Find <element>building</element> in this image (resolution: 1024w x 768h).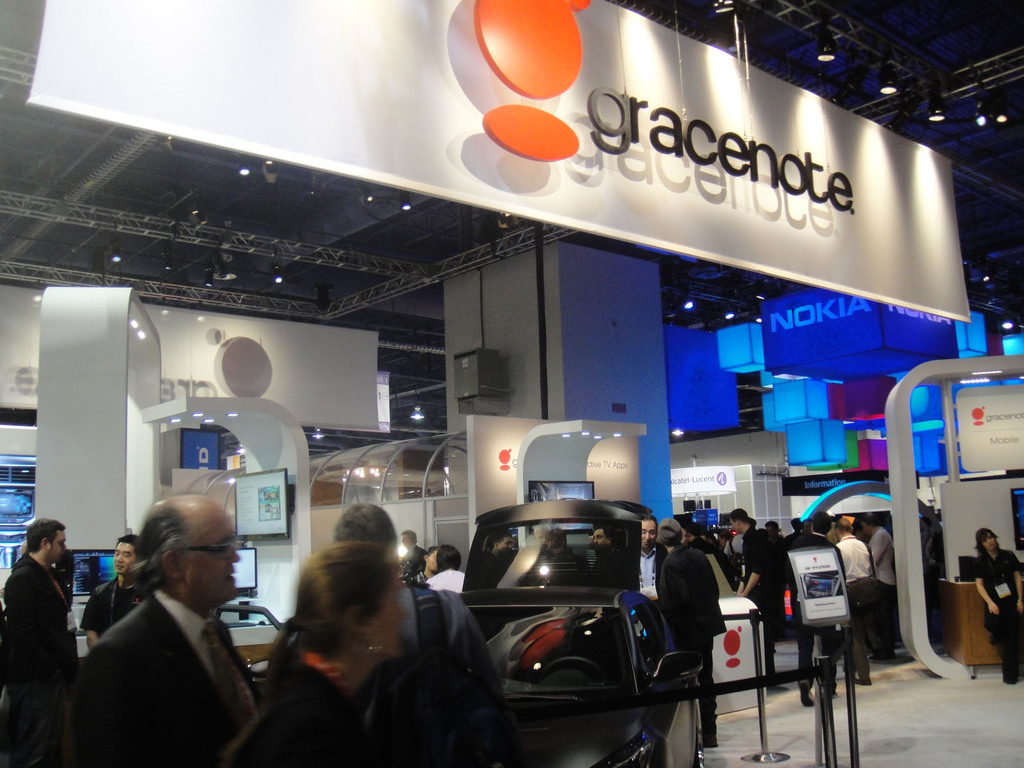
bbox=(0, 0, 1021, 767).
